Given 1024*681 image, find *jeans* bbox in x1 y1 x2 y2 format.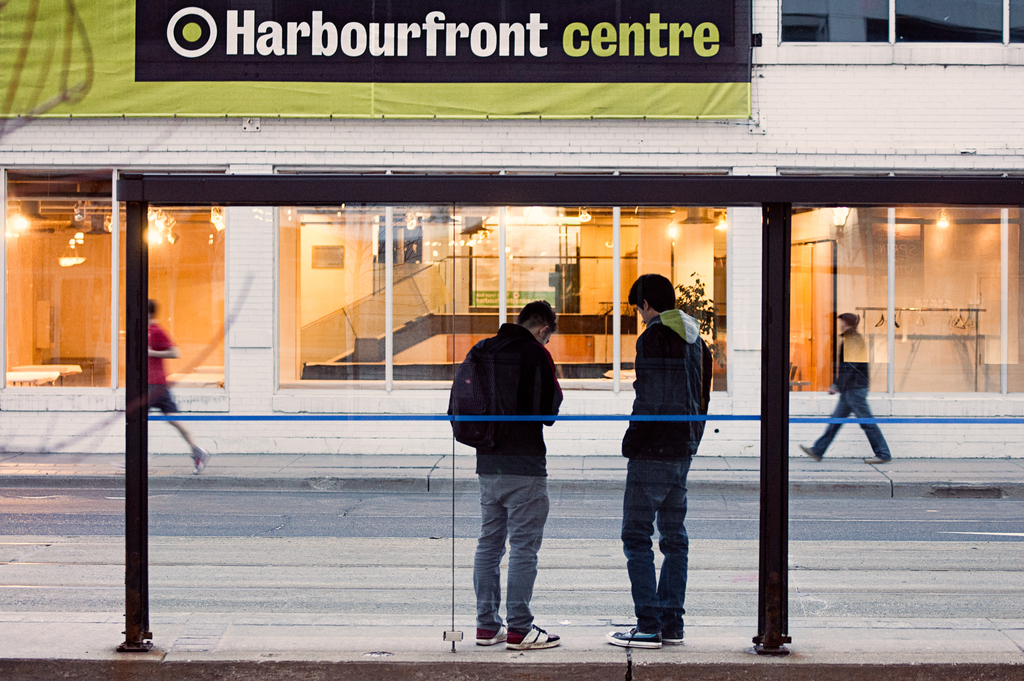
621 441 709 660.
